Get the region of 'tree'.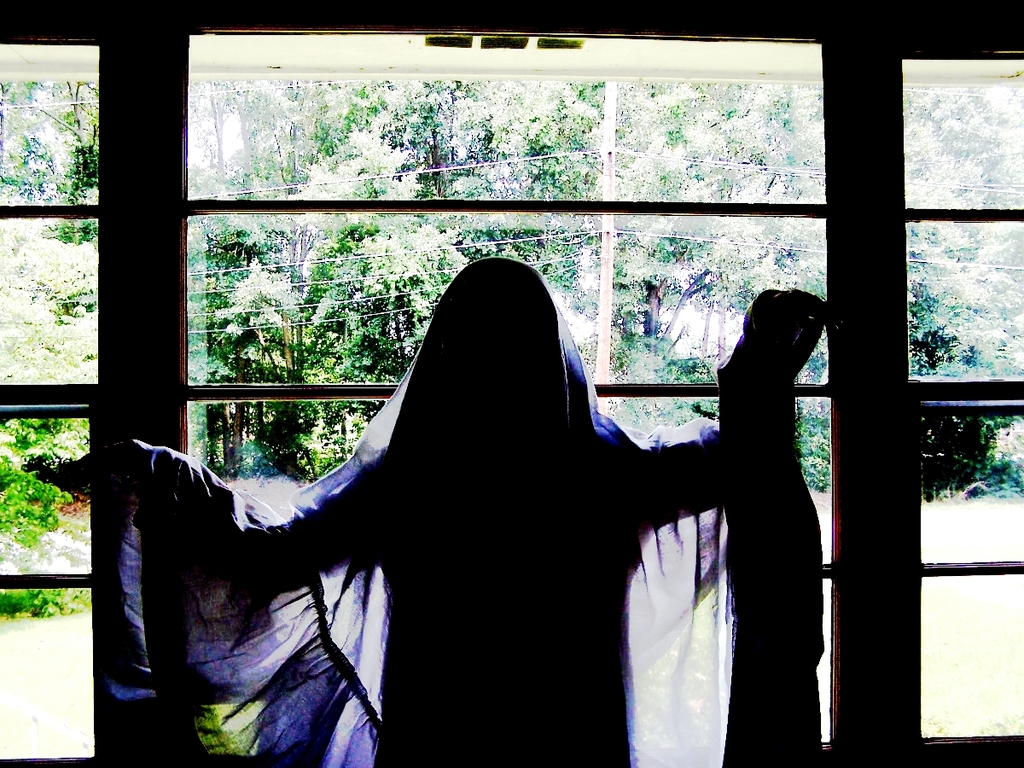
[left=187, top=79, right=226, bottom=194].
